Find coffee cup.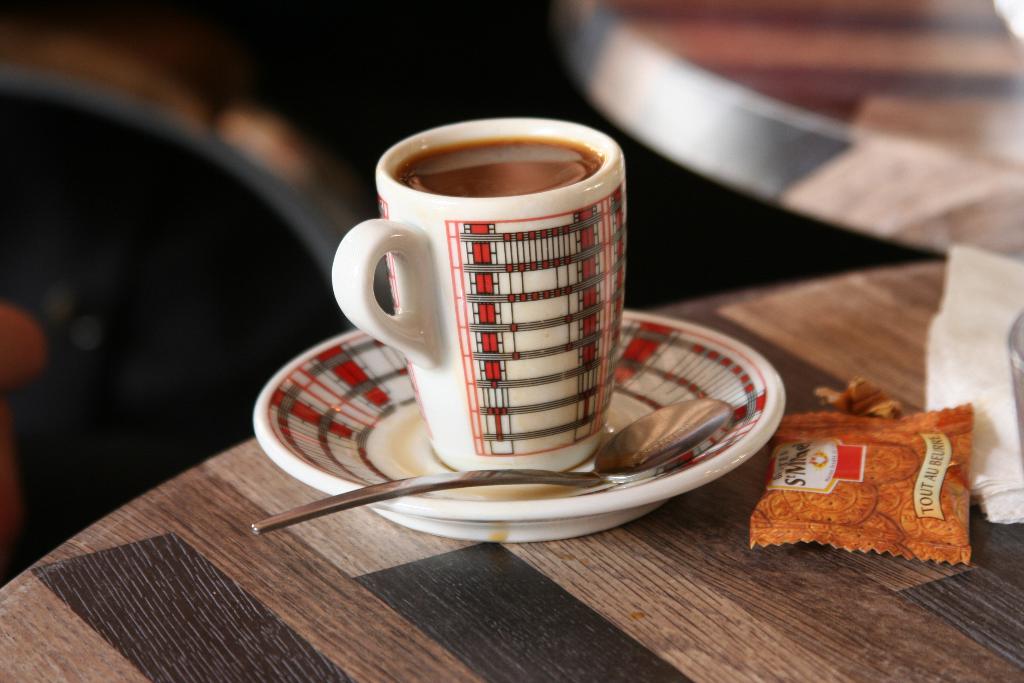
select_region(330, 114, 626, 476).
